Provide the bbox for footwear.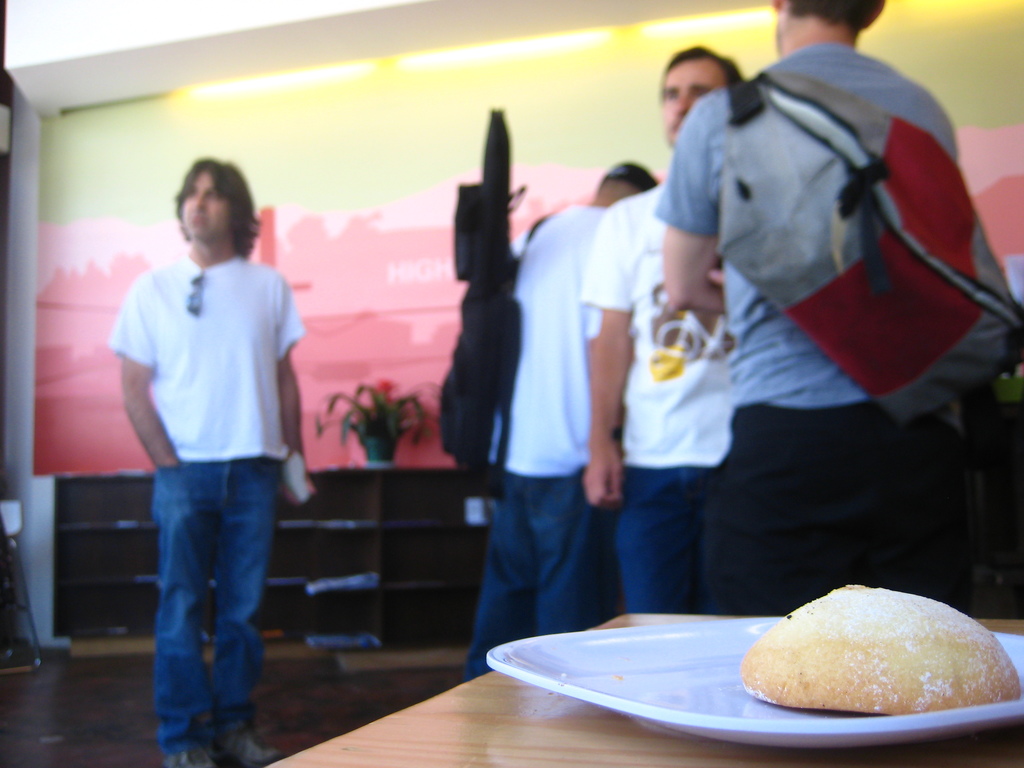
BBox(161, 742, 212, 767).
